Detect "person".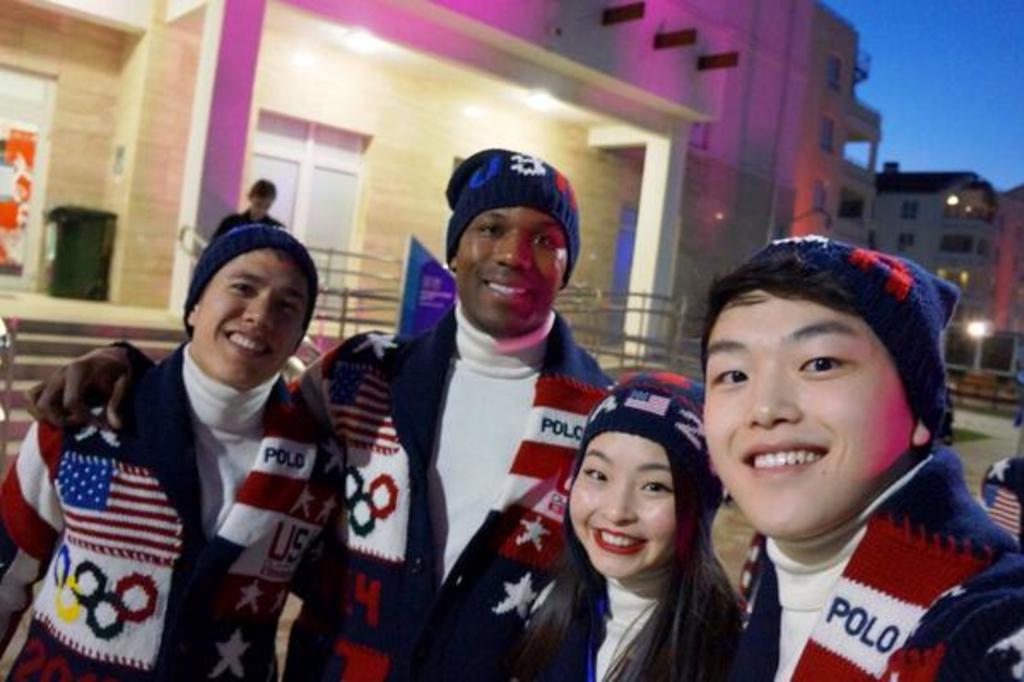
Detected at <box>212,174,284,238</box>.
